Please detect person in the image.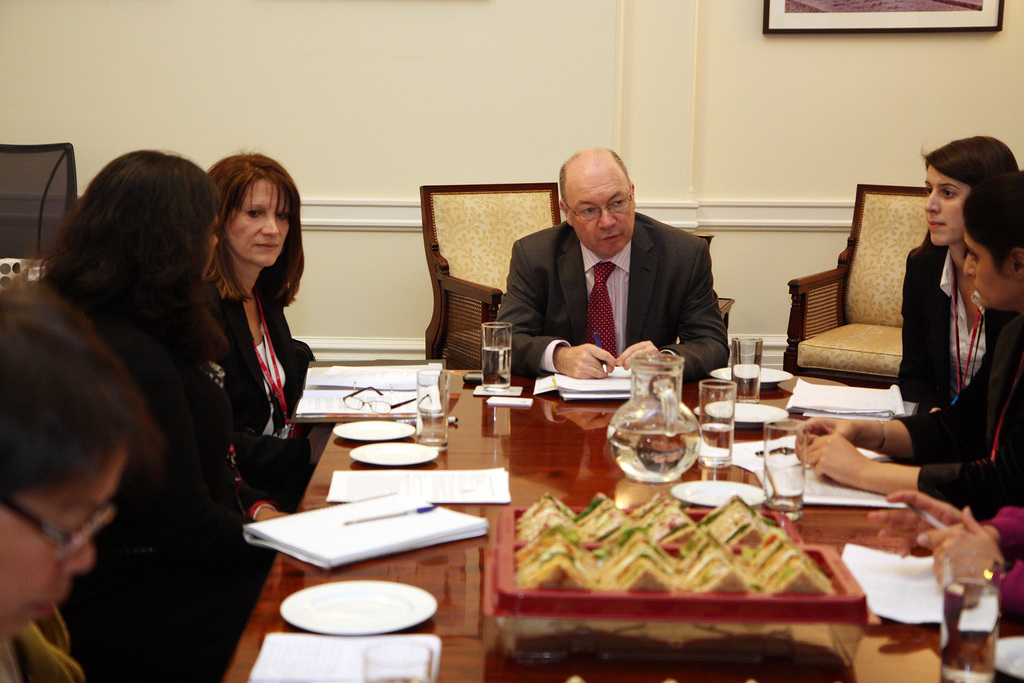
region(36, 147, 305, 659).
